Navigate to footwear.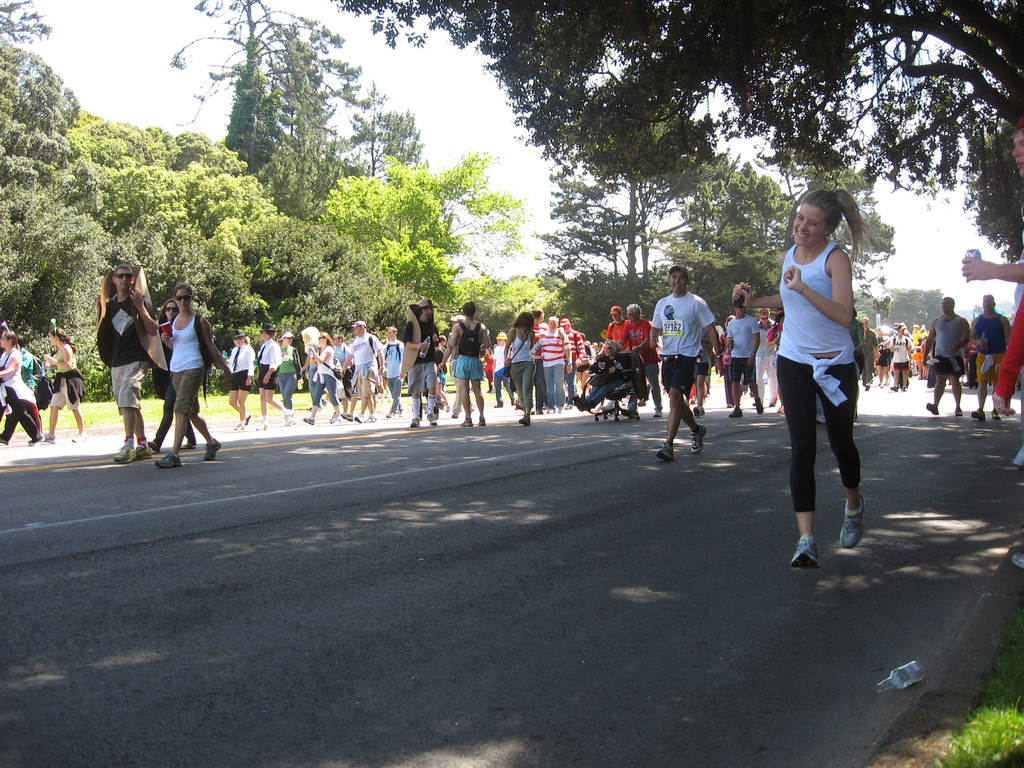
Navigation target: [449, 412, 458, 417].
